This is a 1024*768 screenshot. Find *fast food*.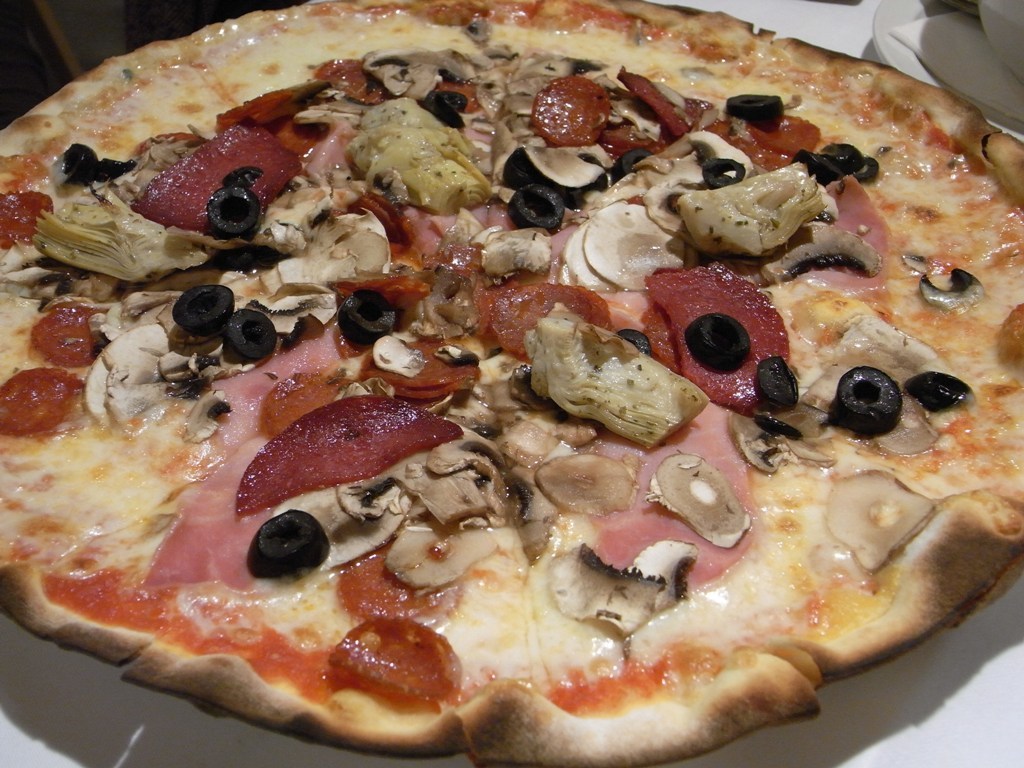
Bounding box: 0:0:1023:767.
